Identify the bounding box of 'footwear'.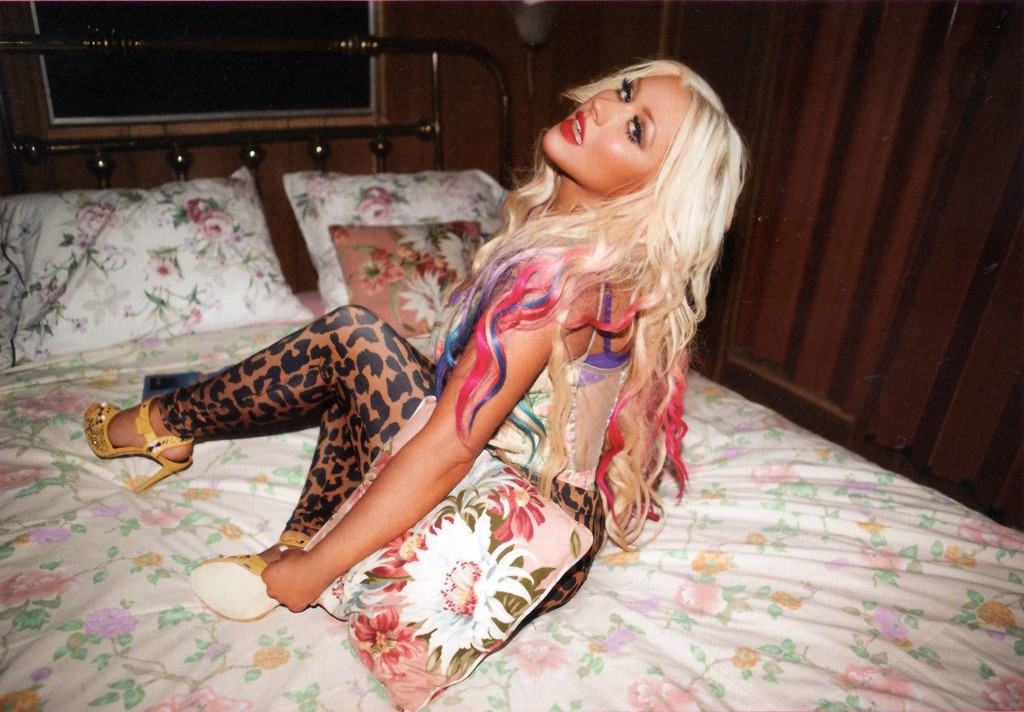
73 391 191 515.
